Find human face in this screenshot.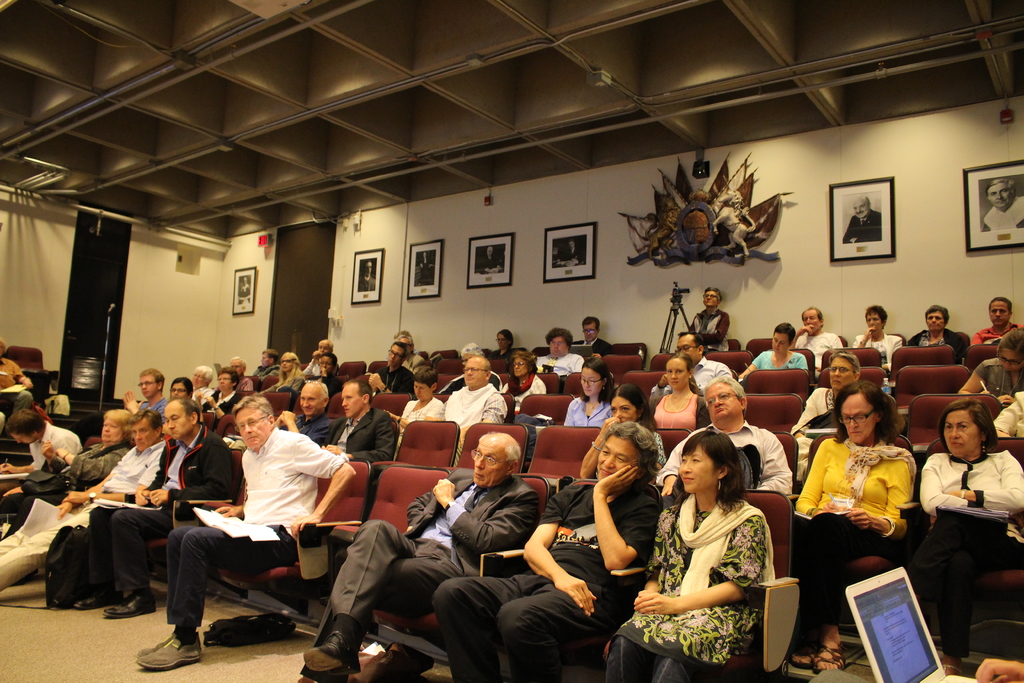
The bounding box for human face is (473,444,509,488).
